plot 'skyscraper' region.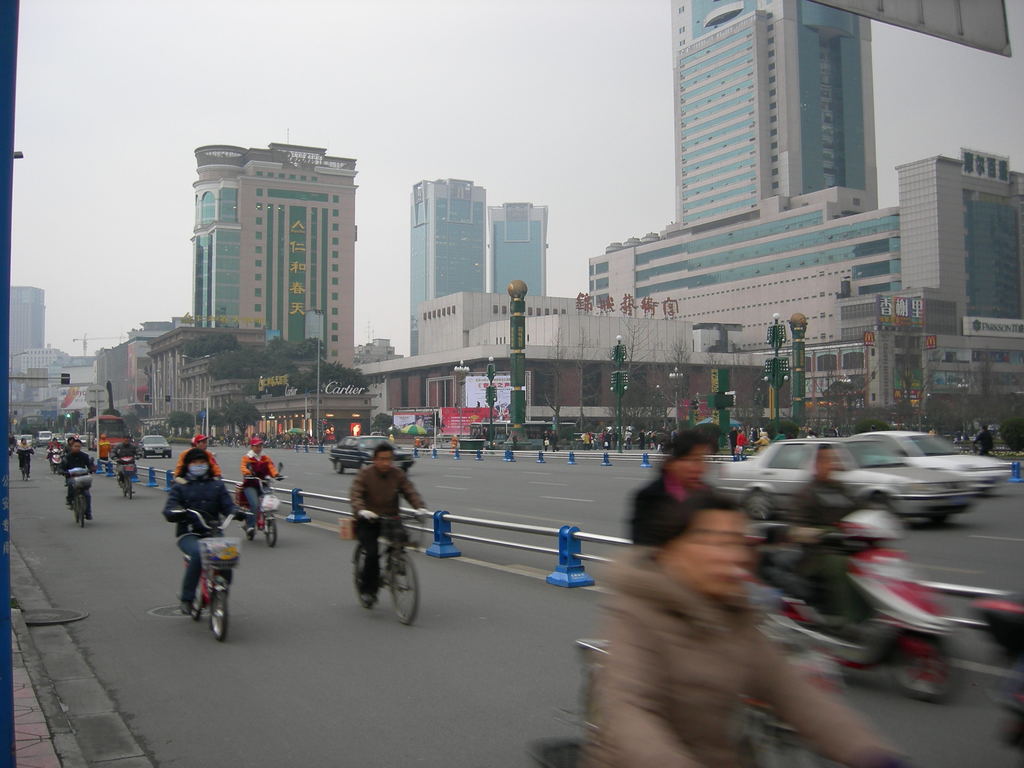
Plotted at left=671, top=3, right=877, bottom=228.
